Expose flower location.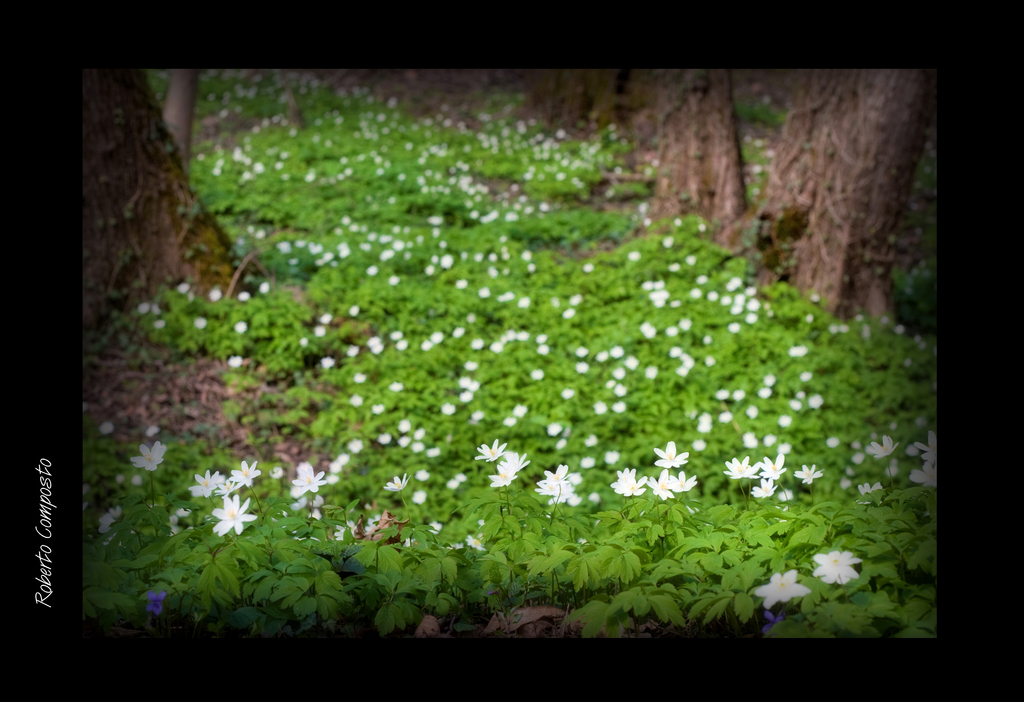
Exposed at 492,463,511,490.
